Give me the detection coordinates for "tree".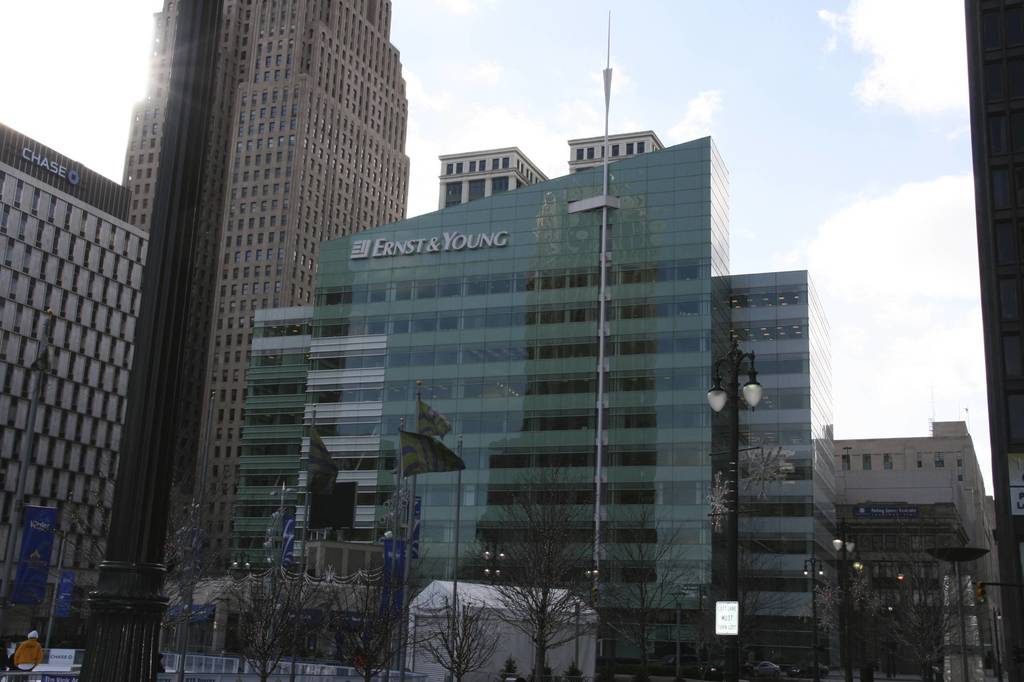
x1=206, y1=547, x2=345, y2=681.
